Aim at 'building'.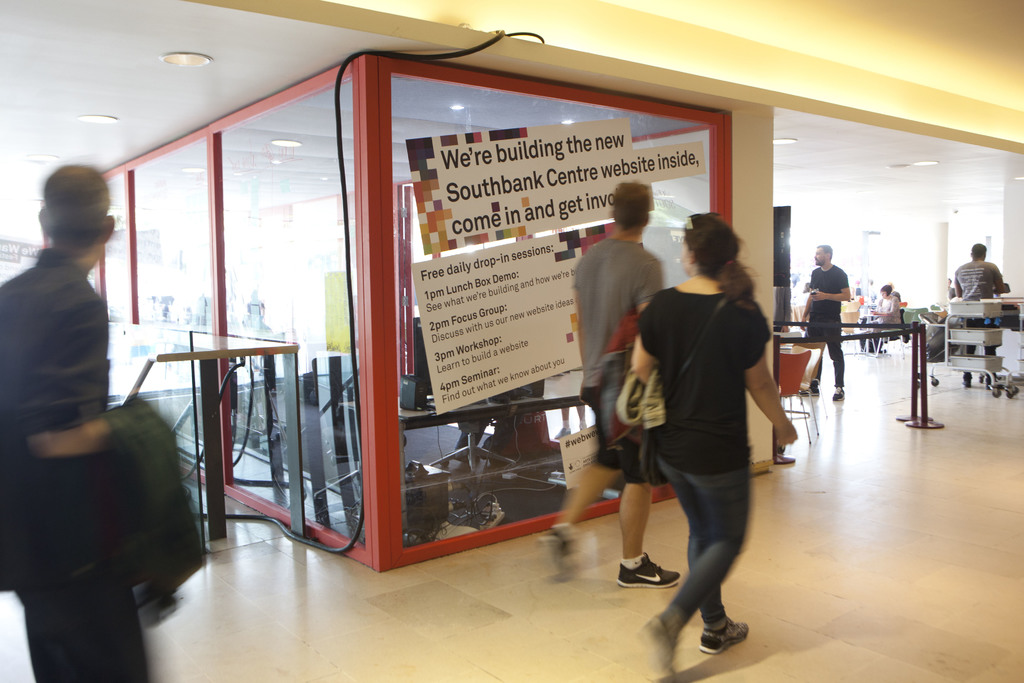
Aimed at crop(0, 0, 1023, 682).
